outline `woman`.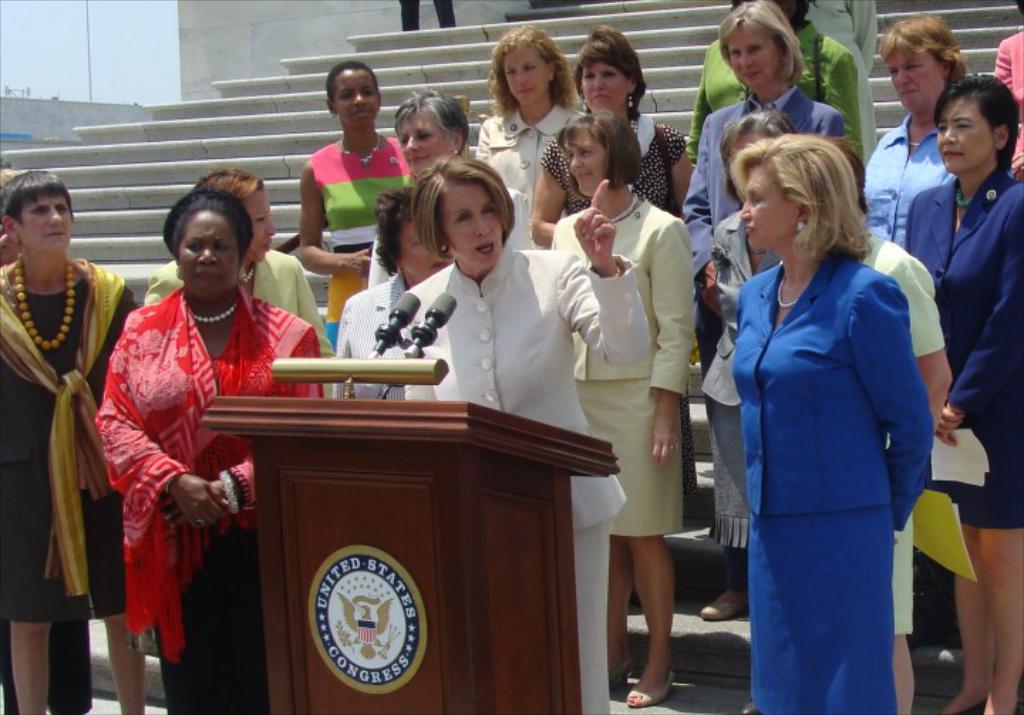
Outline: [x1=361, y1=82, x2=479, y2=290].
